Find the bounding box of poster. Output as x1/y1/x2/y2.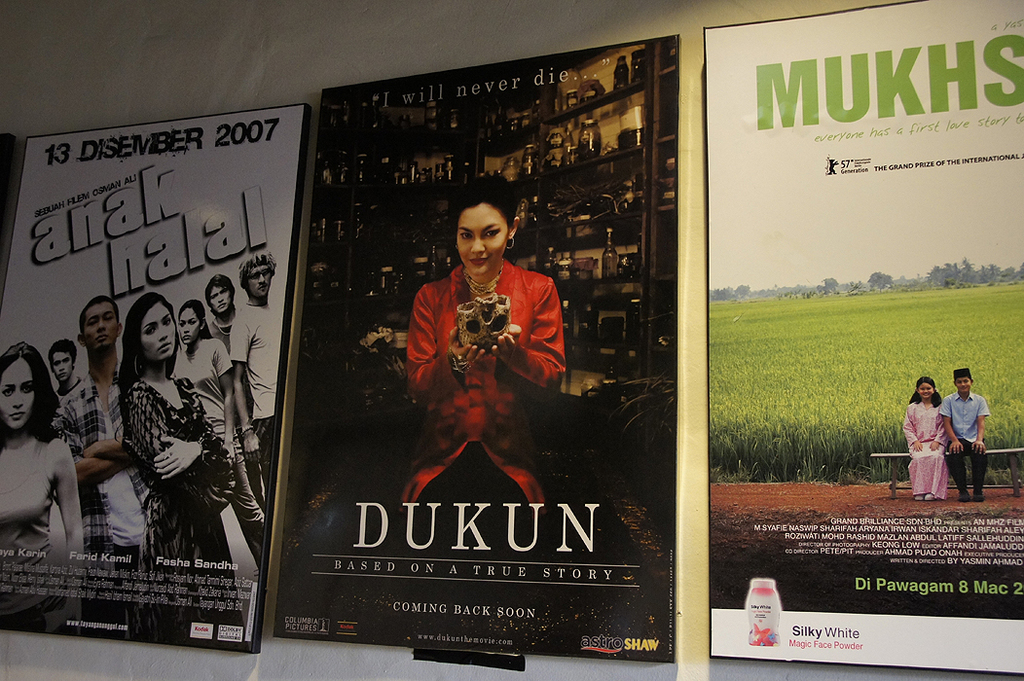
0/103/297/658.
